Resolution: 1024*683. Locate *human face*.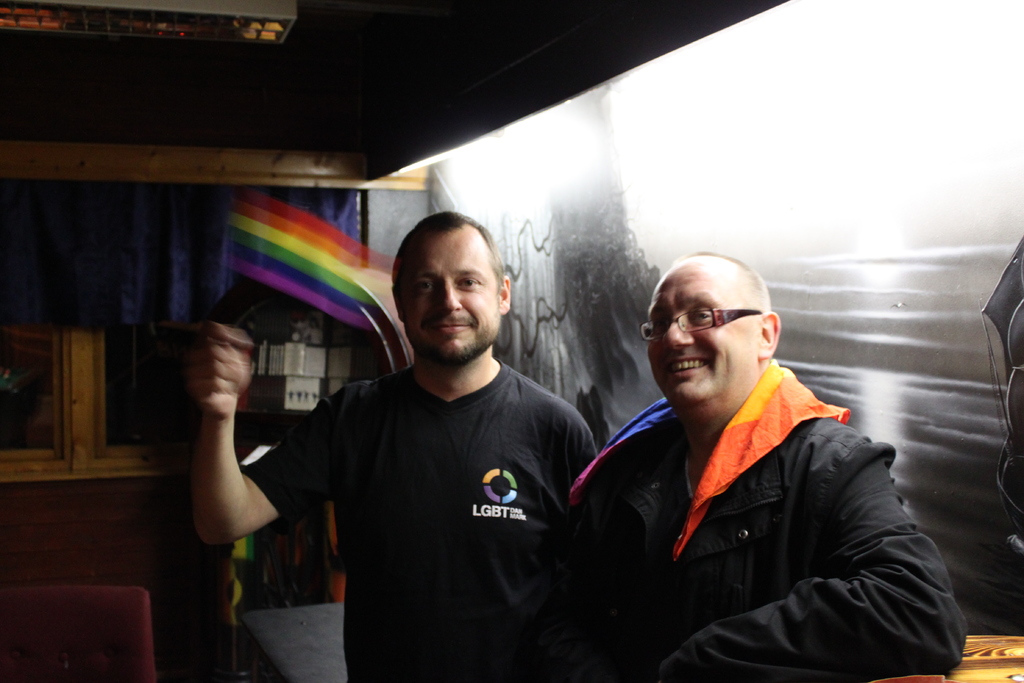
bbox=[396, 217, 506, 369].
